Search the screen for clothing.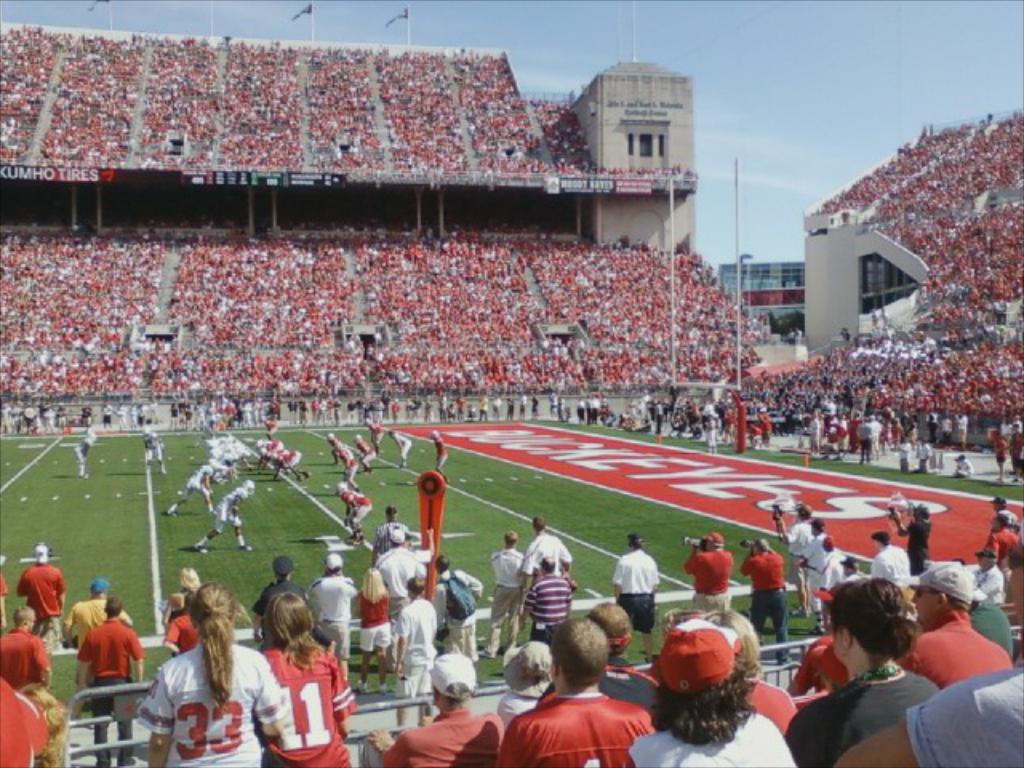
Found at BBox(736, 530, 786, 650).
